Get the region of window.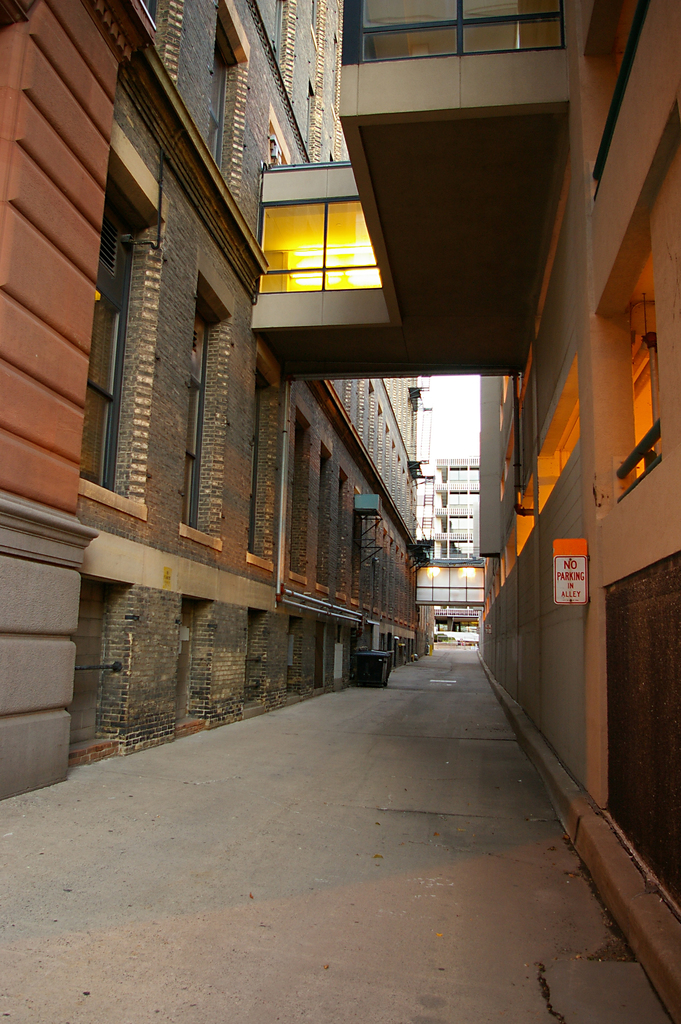
(175,588,212,728).
